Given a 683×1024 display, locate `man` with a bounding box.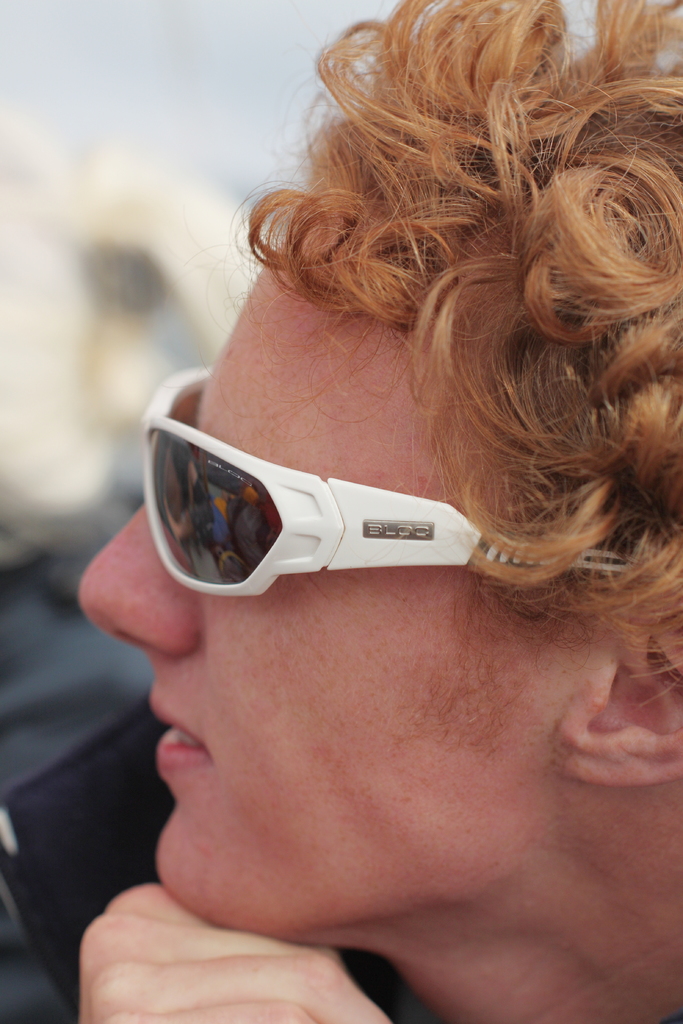
Located: bbox=(49, 64, 682, 1015).
